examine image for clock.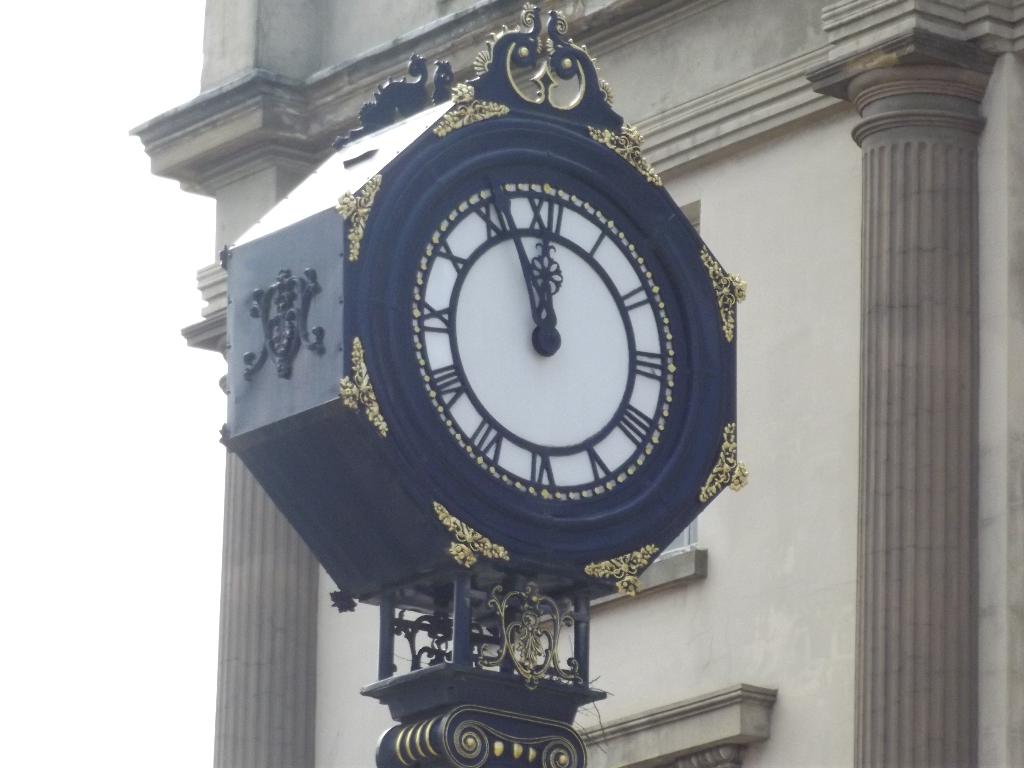
Examination result: rect(227, 4, 746, 767).
